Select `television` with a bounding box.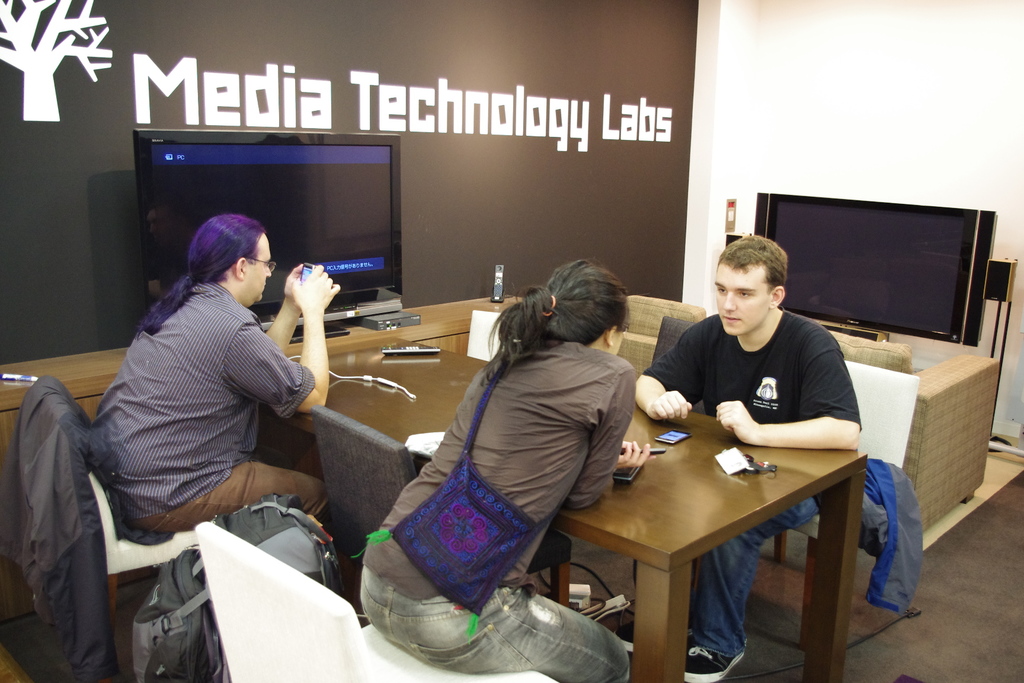
locate(133, 126, 406, 306).
